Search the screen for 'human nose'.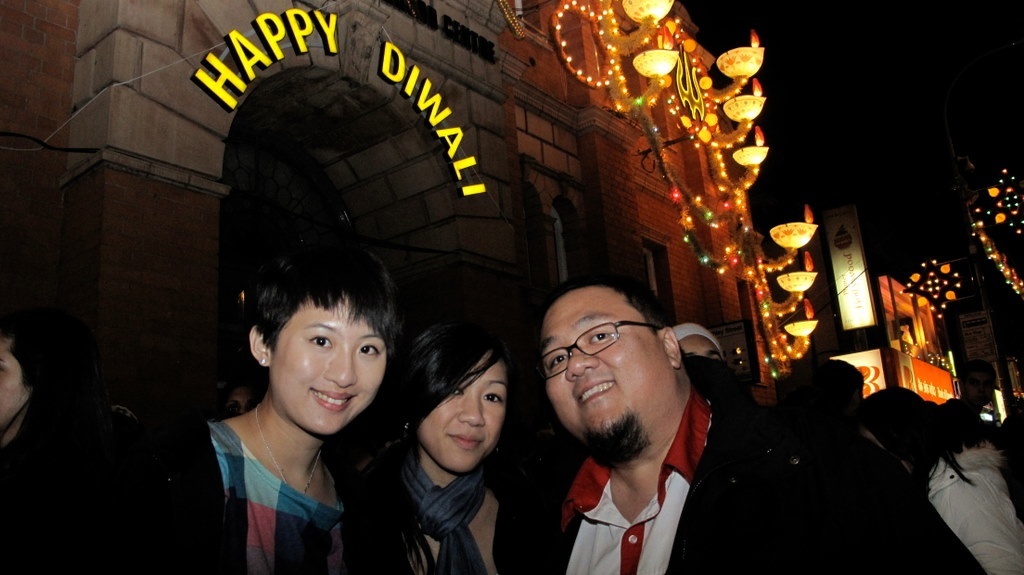
Found at BBox(456, 391, 484, 424).
